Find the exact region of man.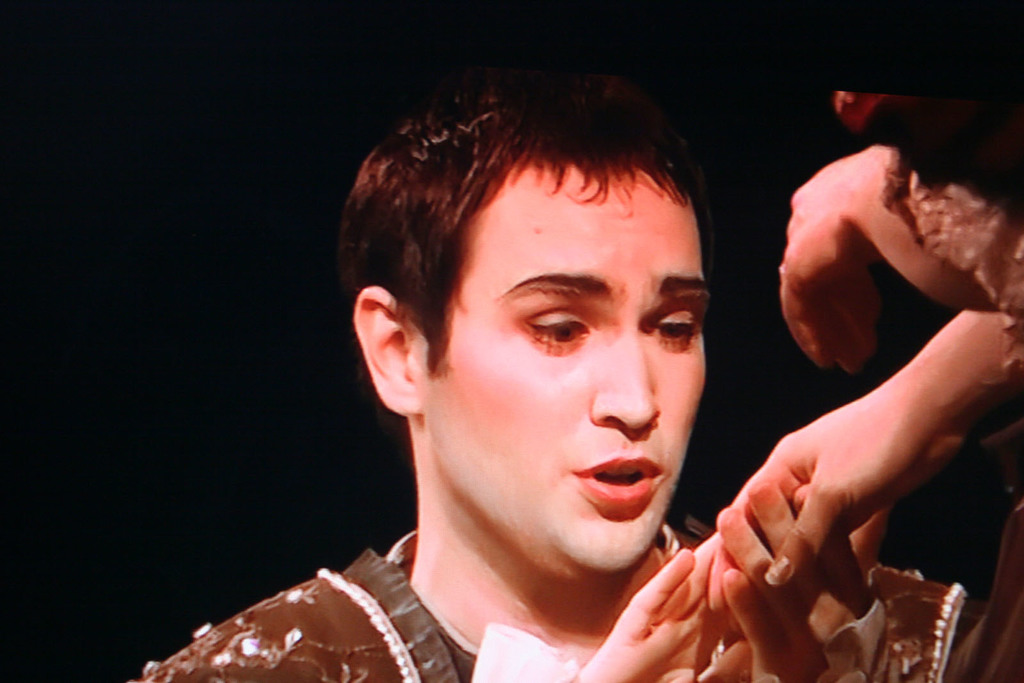
Exact region: detection(237, 83, 871, 682).
